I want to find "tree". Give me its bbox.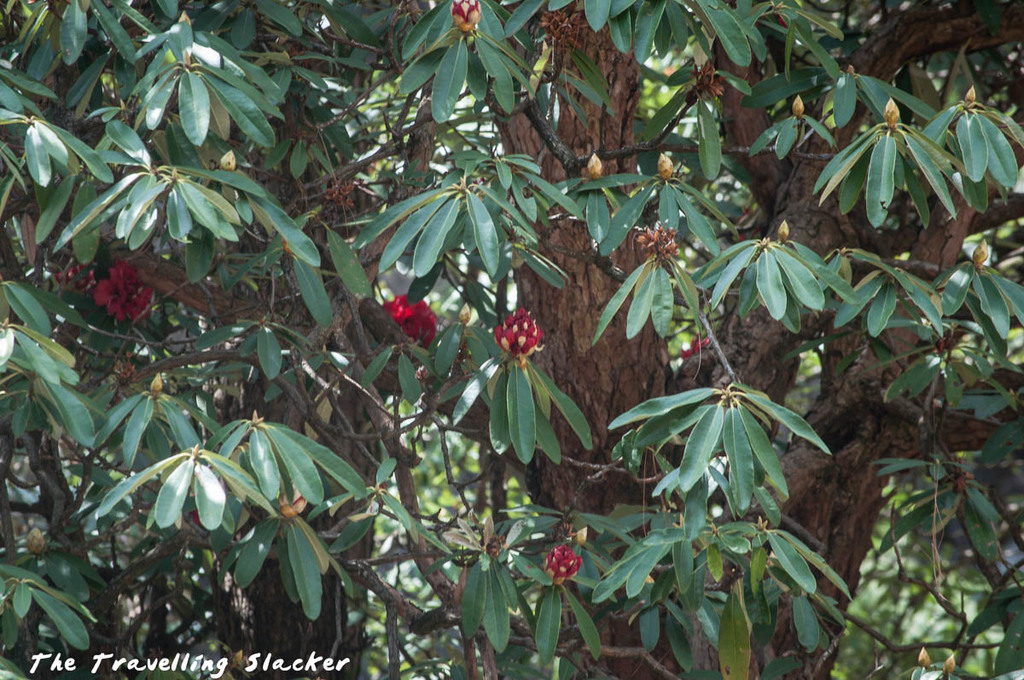
pyautogui.locateOnScreen(0, 0, 1022, 679).
